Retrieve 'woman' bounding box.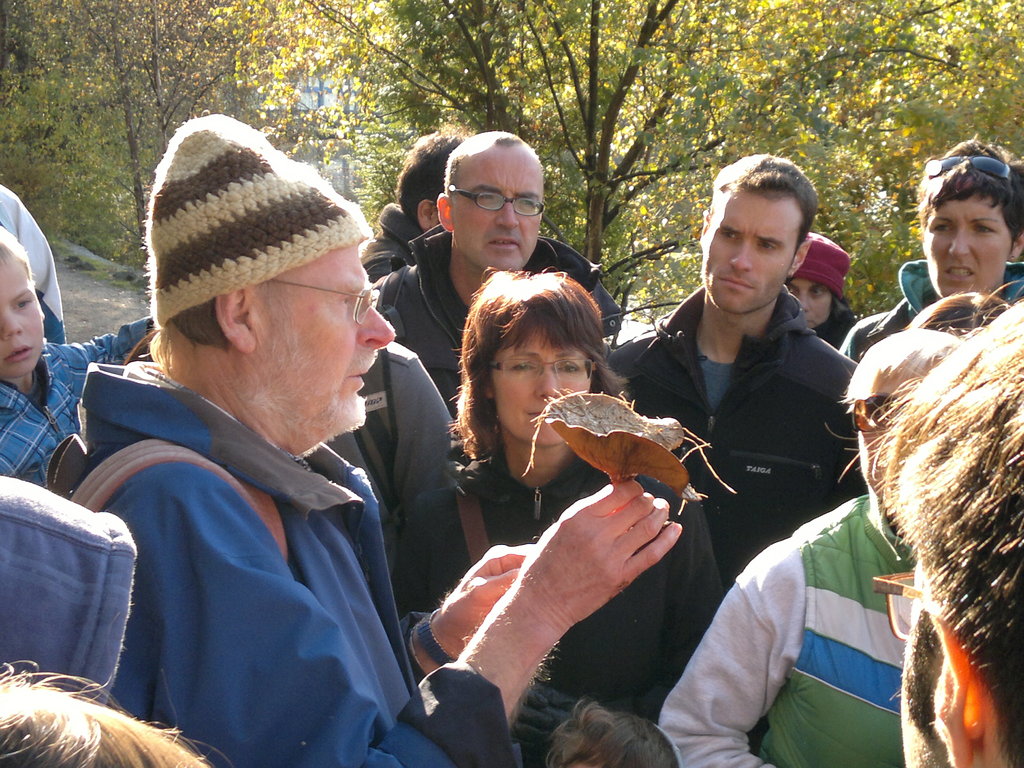
Bounding box: rect(645, 332, 976, 767).
